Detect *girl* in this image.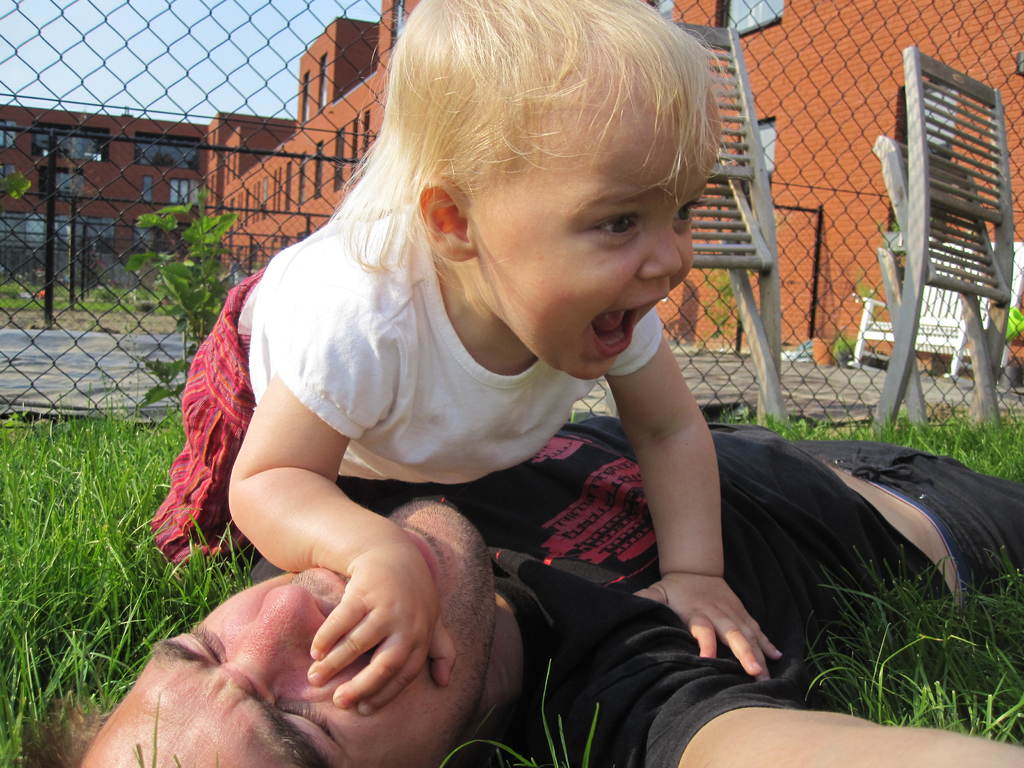
Detection: box=[132, 0, 792, 717].
